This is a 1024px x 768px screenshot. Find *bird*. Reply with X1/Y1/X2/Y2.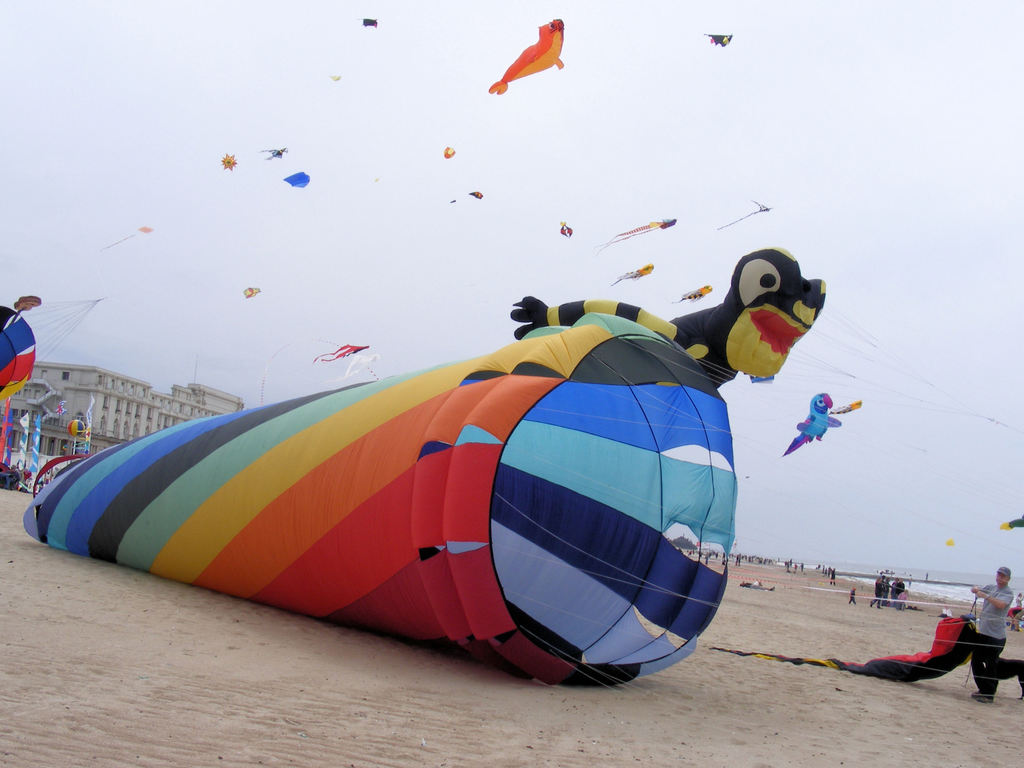
484/16/571/100.
